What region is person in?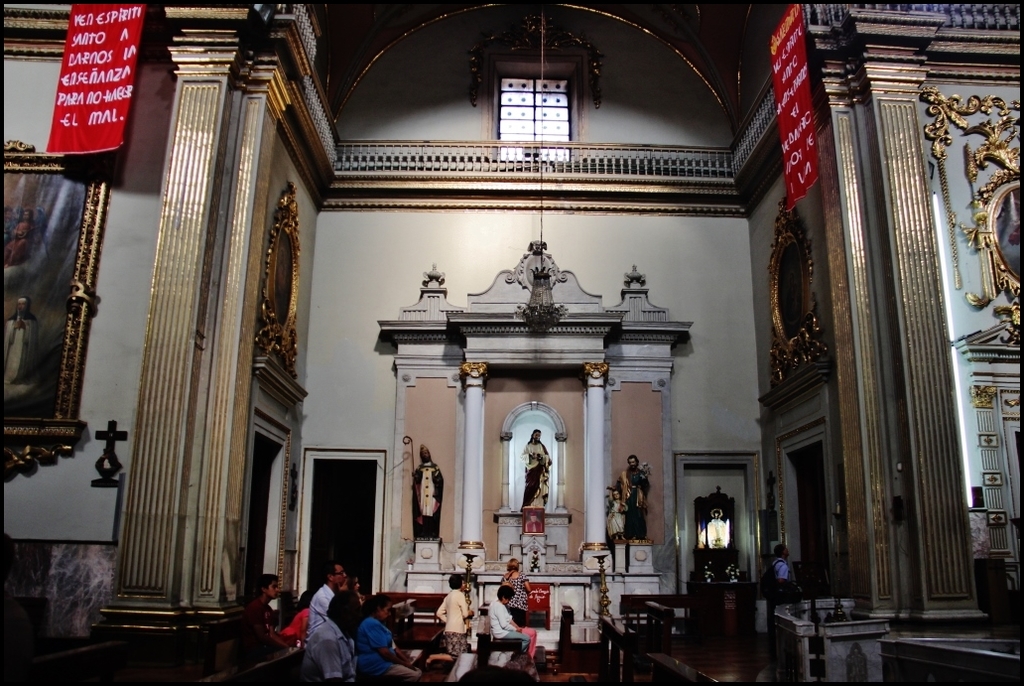
{"left": 241, "top": 574, "right": 286, "bottom": 668}.
